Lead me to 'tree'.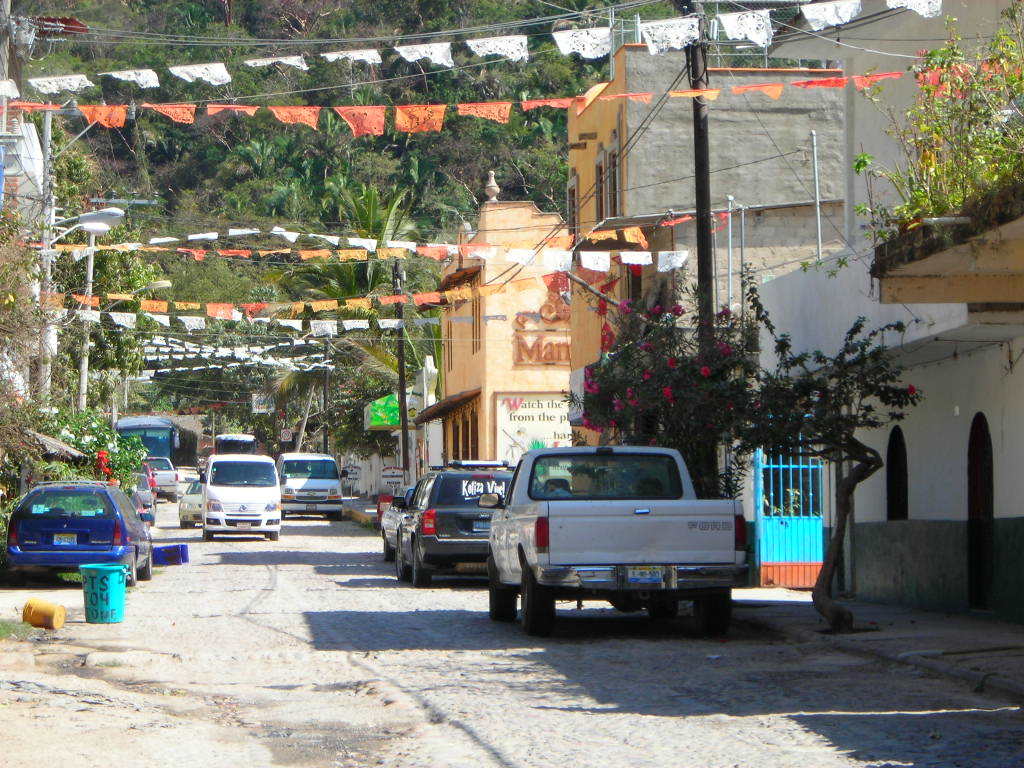
Lead to [794, 0, 1023, 288].
